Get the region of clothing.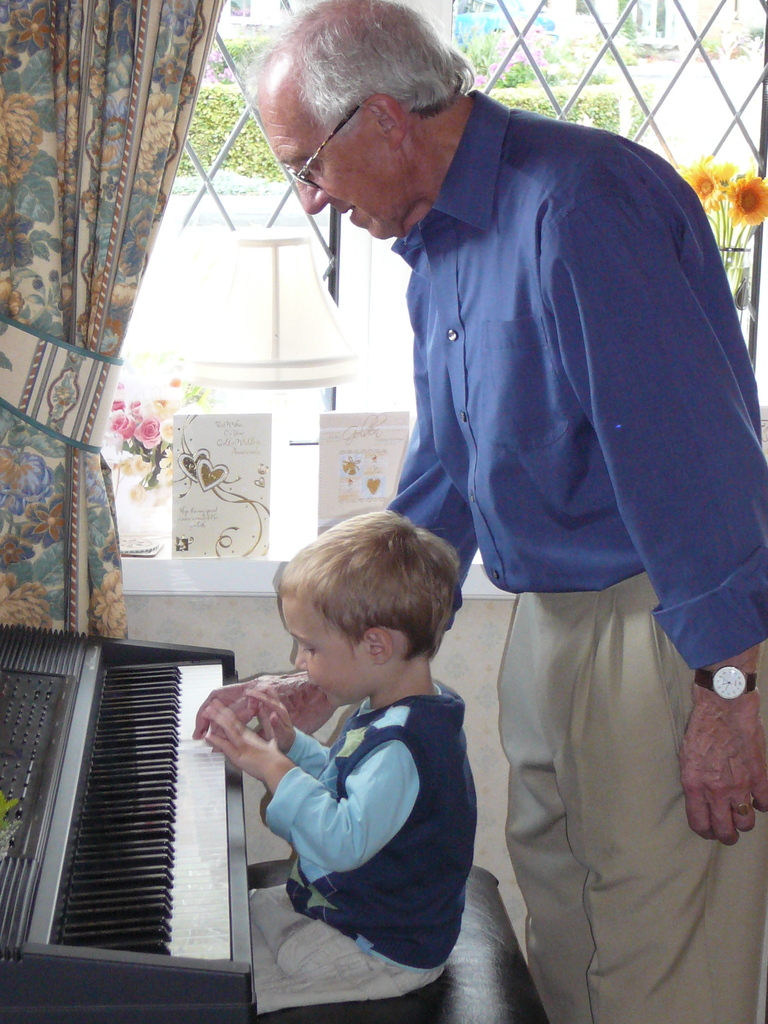
{"x1": 236, "y1": 692, "x2": 493, "y2": 1018}.
